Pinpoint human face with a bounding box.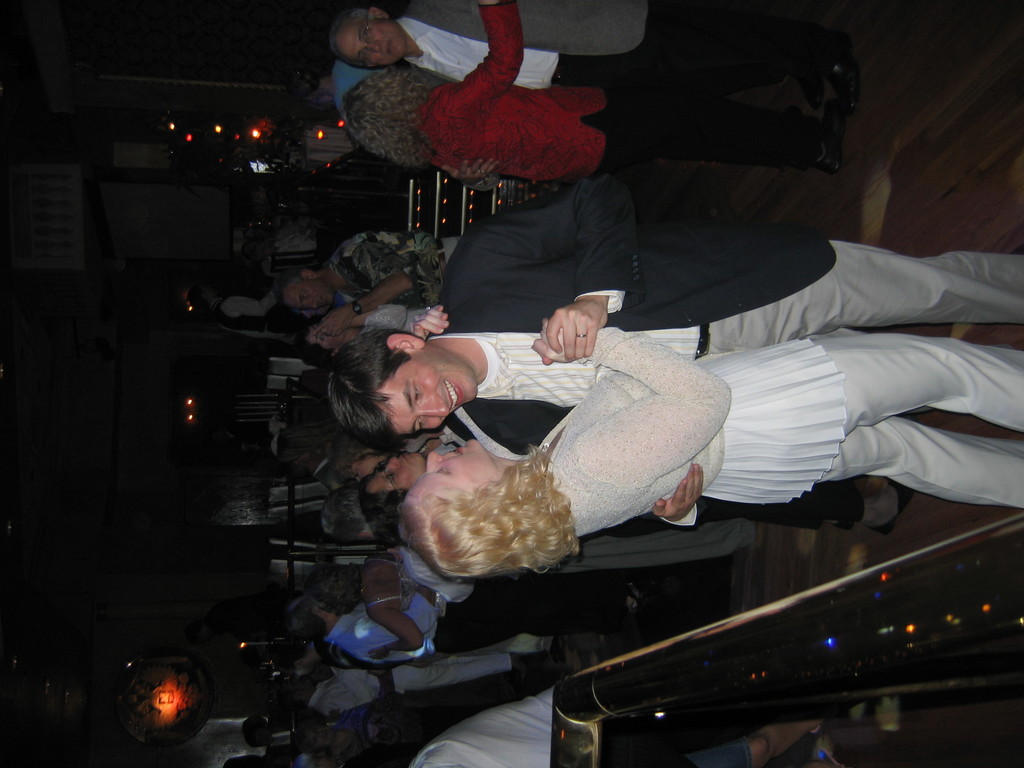
box(282, 279, 333, 312).
